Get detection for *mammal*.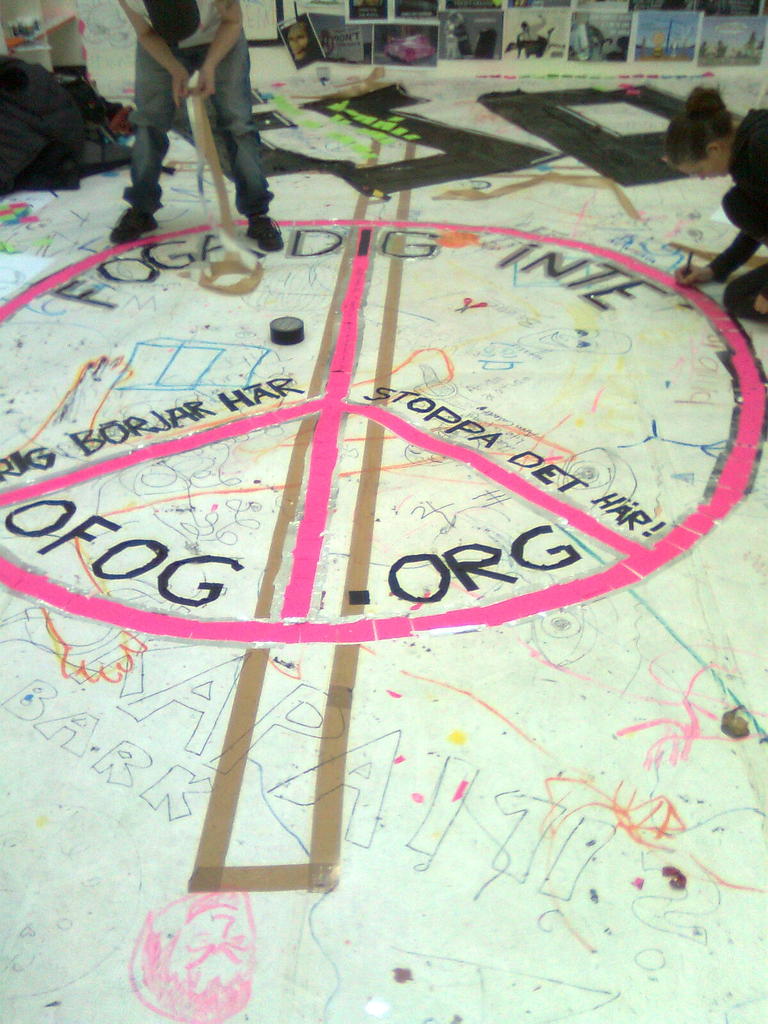
Detection: locate(672, 84, 767, 316).
